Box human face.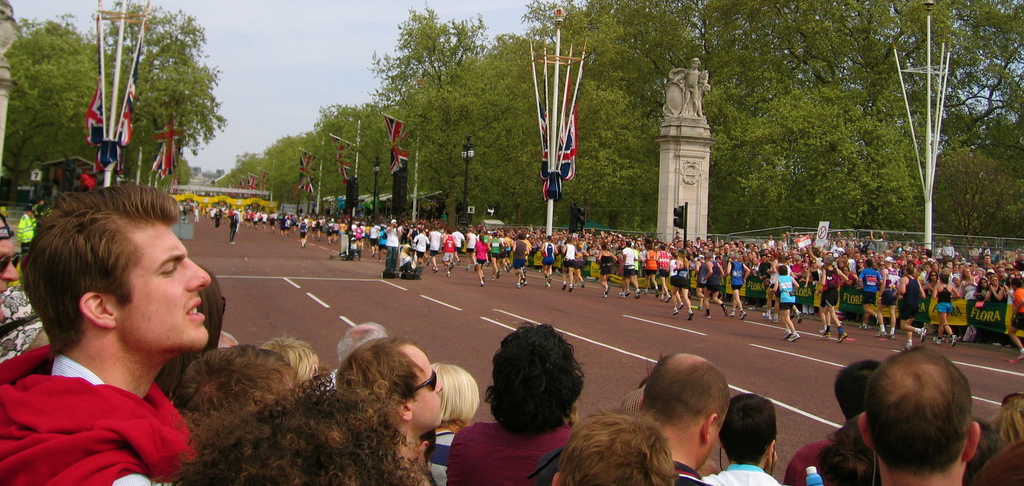
x1=0, y1=218, x2=20, y2=322.
